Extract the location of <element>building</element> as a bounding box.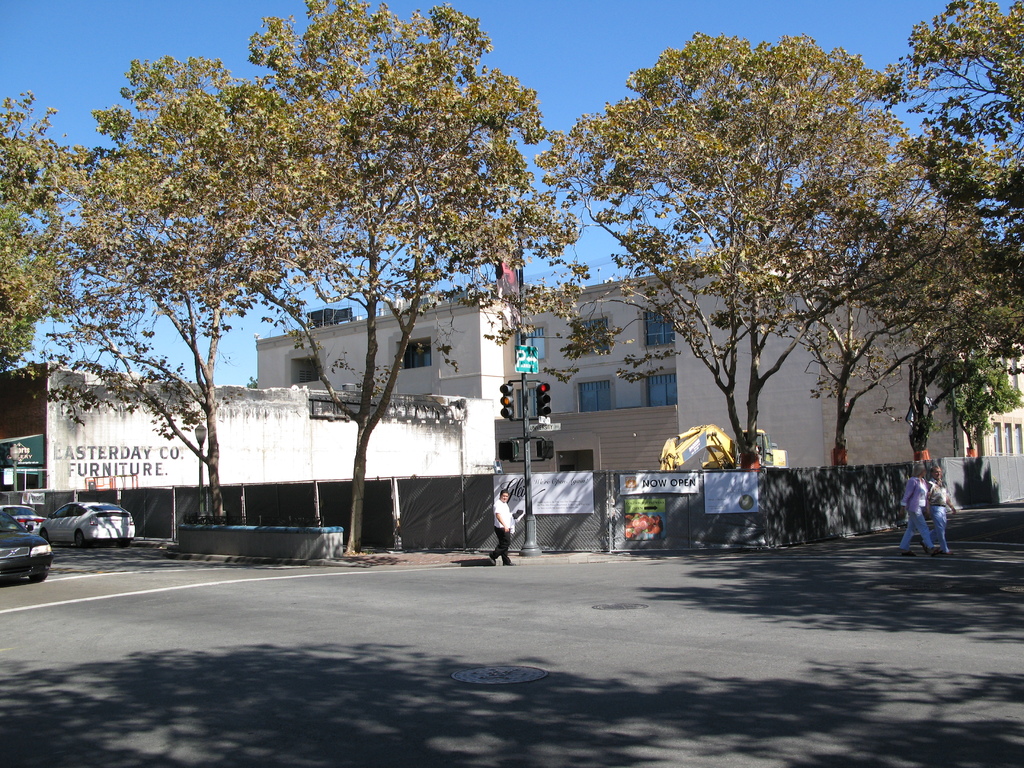
select_region(247, 244, 1023, 474).
